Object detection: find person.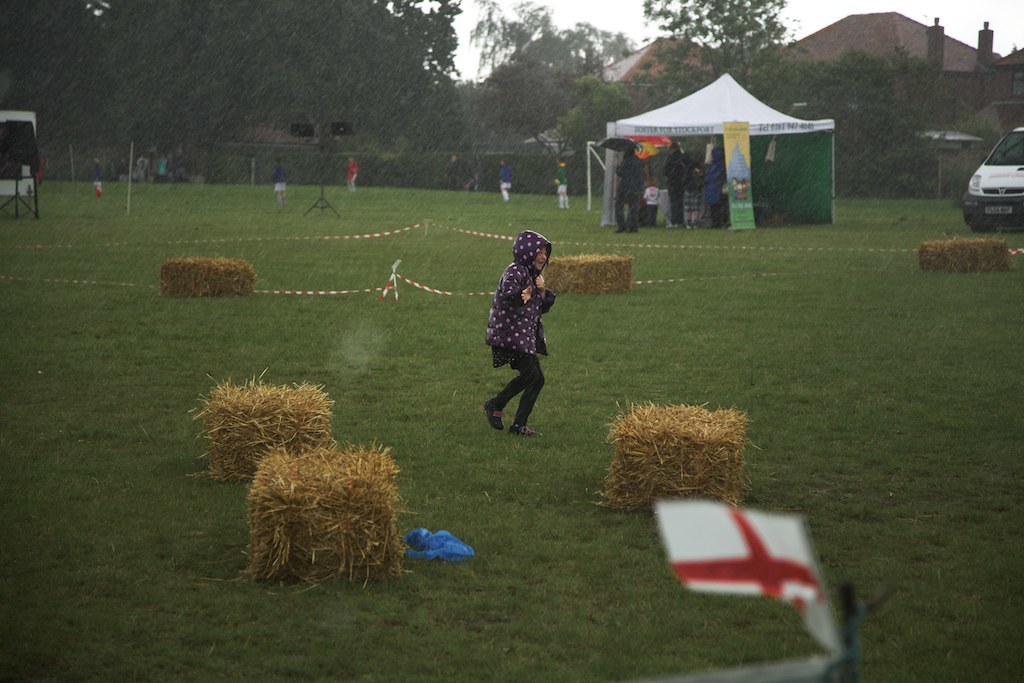
bbox=[664, 141, 690, 229].
